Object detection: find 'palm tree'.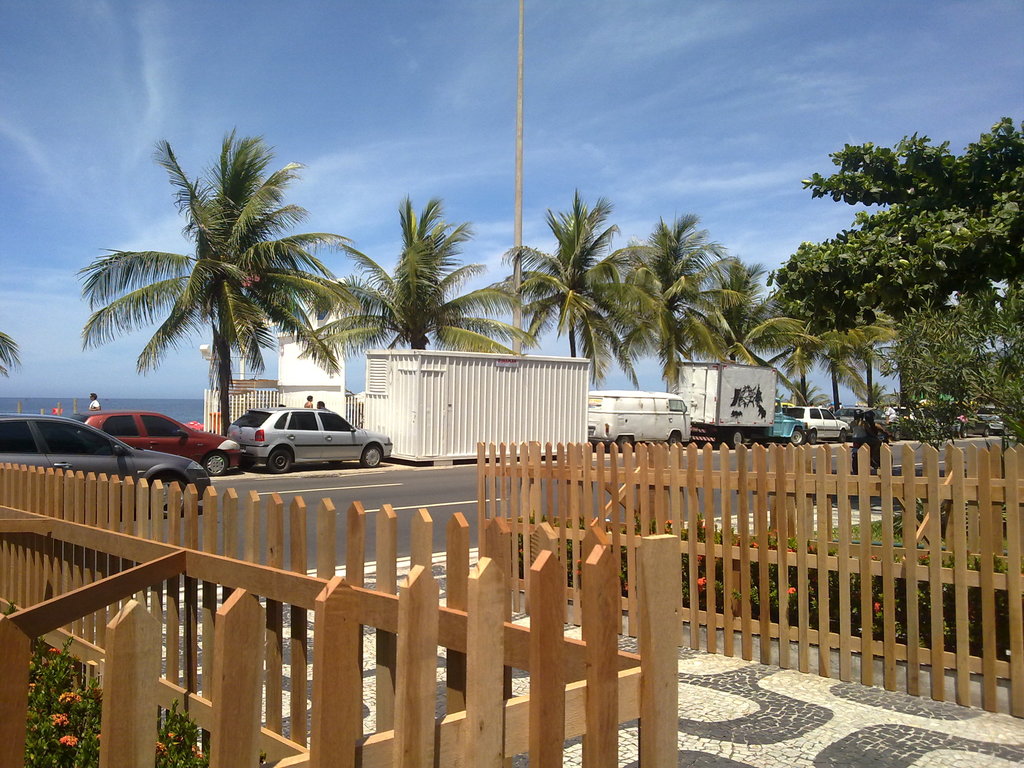
{"left": 680, "top": 259, "right": 829, "bottom": 412}.
